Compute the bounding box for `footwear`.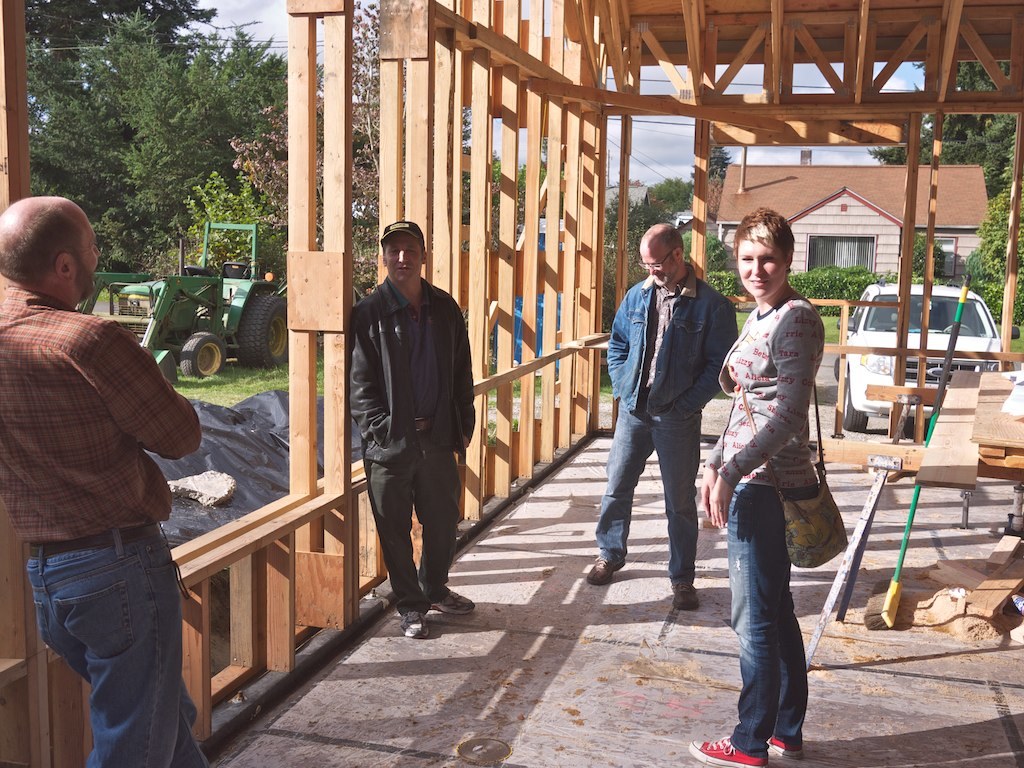
<box>667,571,698,614</box>.
